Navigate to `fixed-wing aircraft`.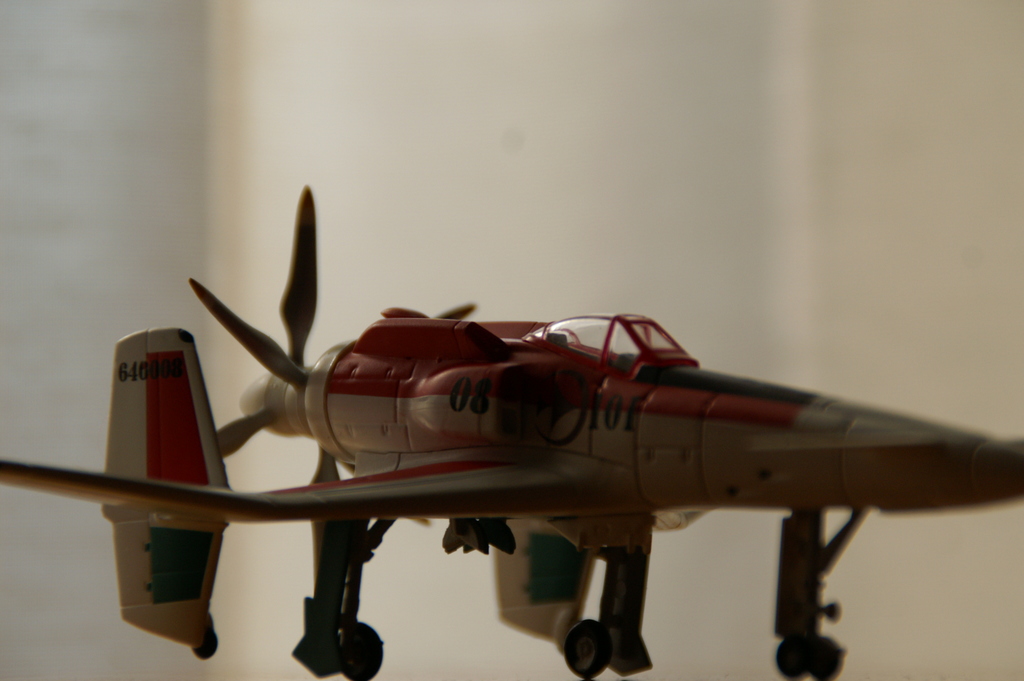
Navigation target: box=[0, 176, 1023, 680].
